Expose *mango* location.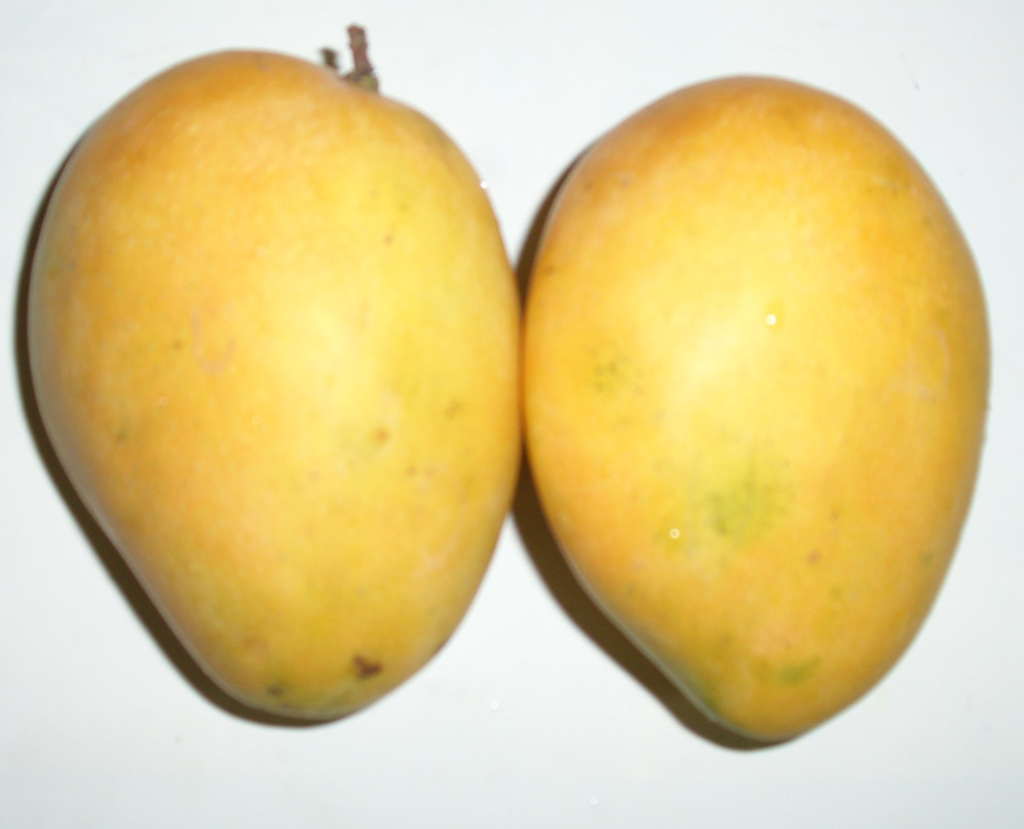
Exposed at [x1=528, y1=77, x2=989, y2=749].
